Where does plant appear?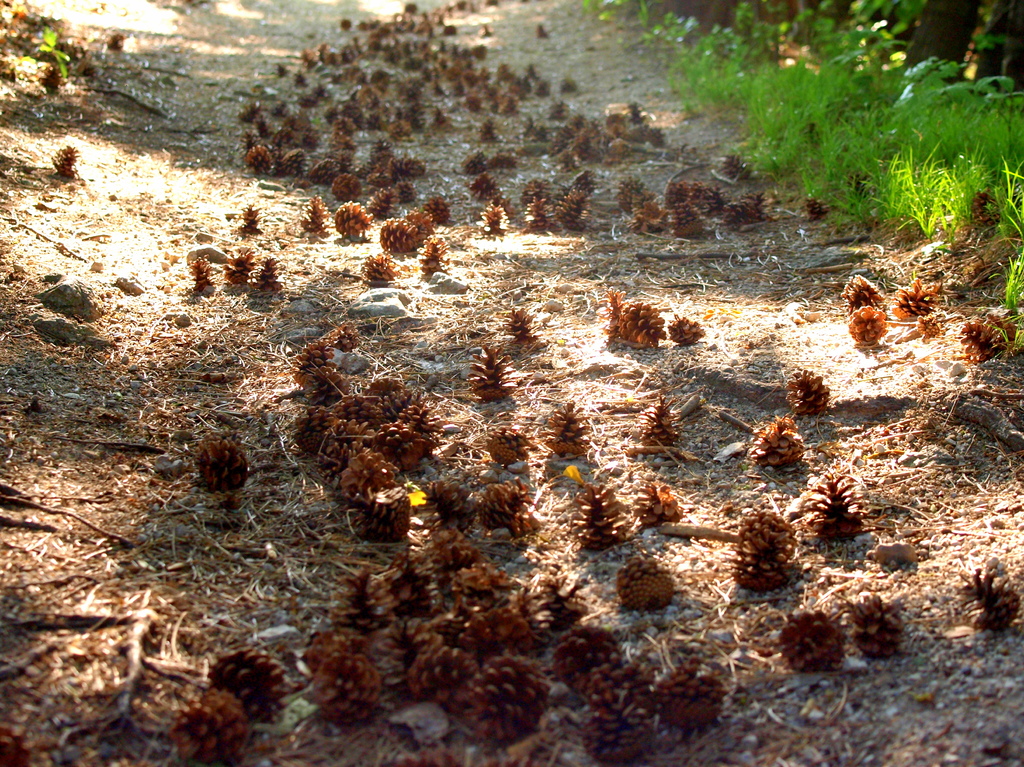
Appears at (220,246,255,290).
